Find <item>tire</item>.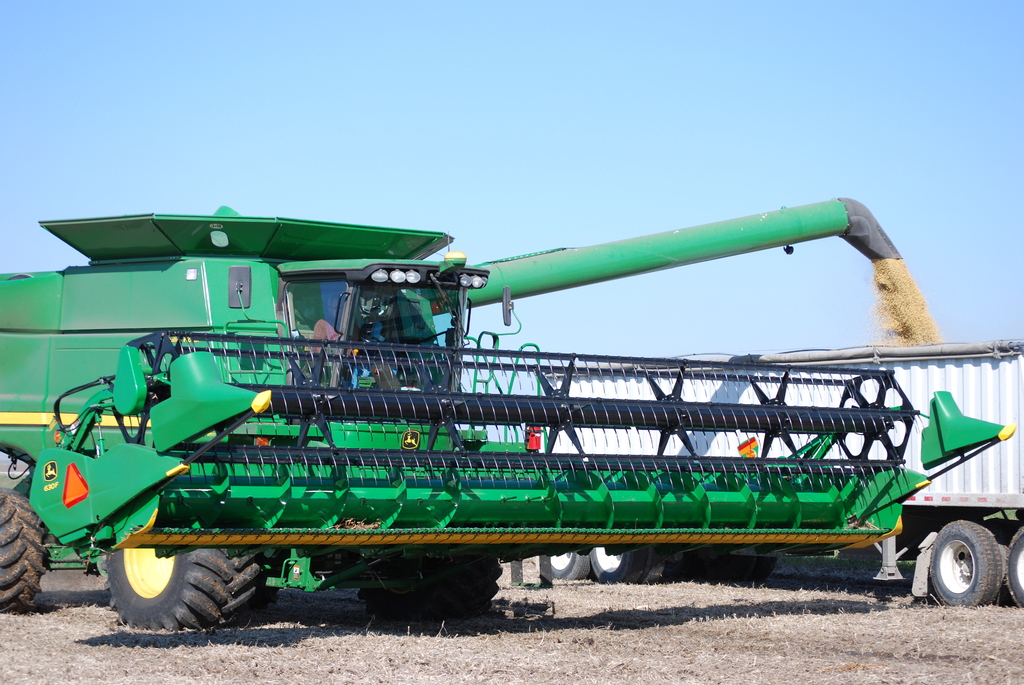
region(358, 557, 504, 620).
